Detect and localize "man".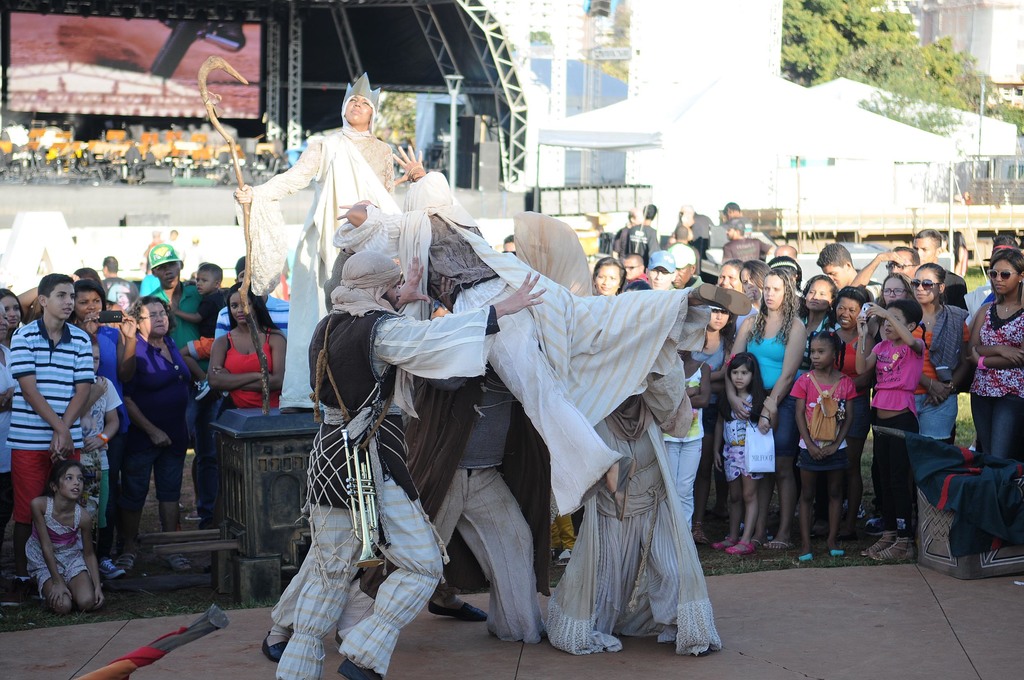
Localized at 538,390,723,661.
